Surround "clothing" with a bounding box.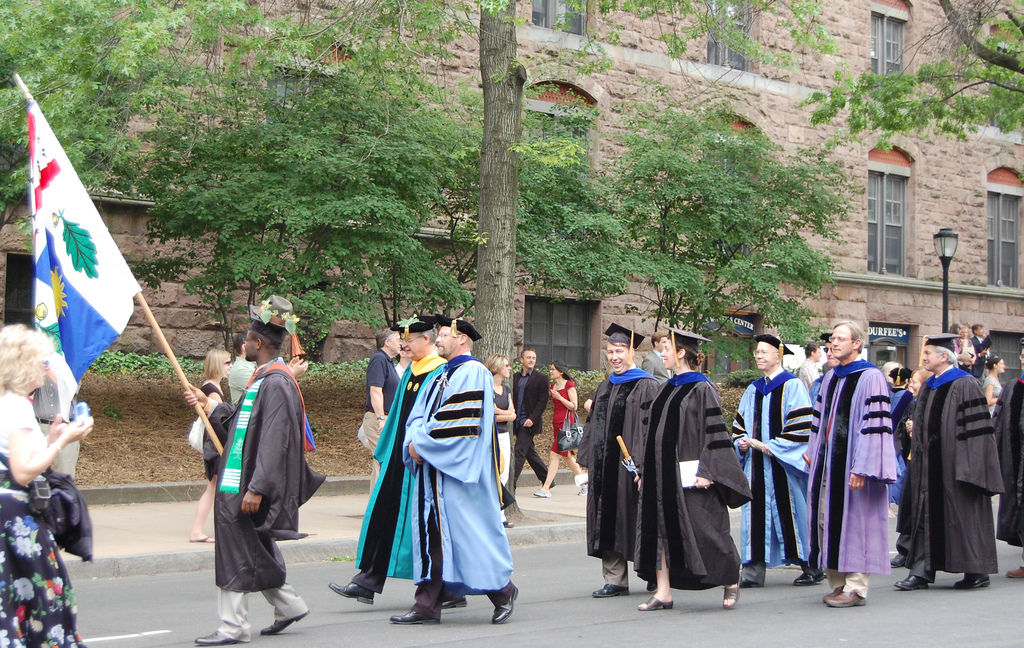
select_region(200, 378, 229, 476).
